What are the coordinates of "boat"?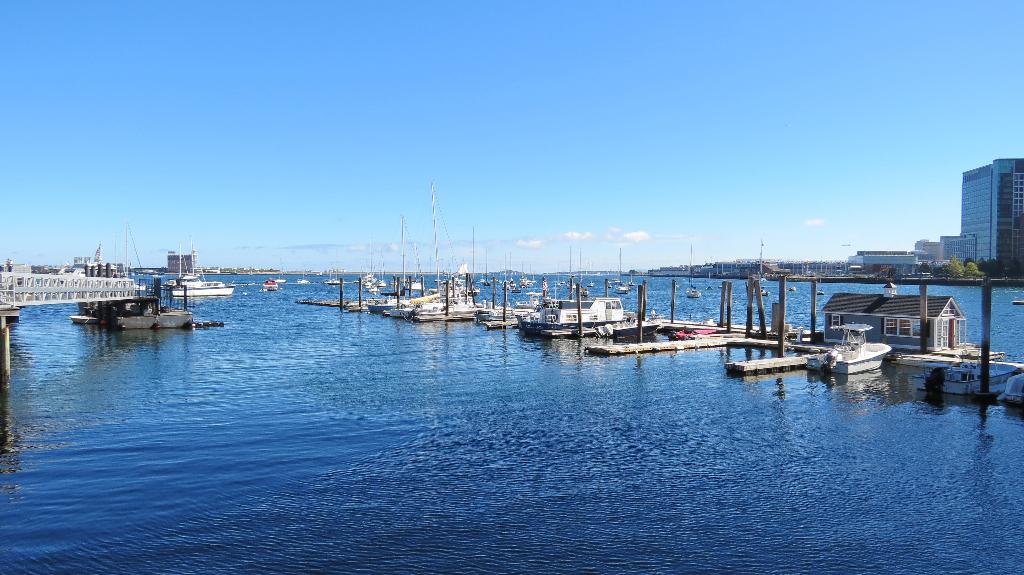
(x1=455, y1=264, x2=467, y2=272).
